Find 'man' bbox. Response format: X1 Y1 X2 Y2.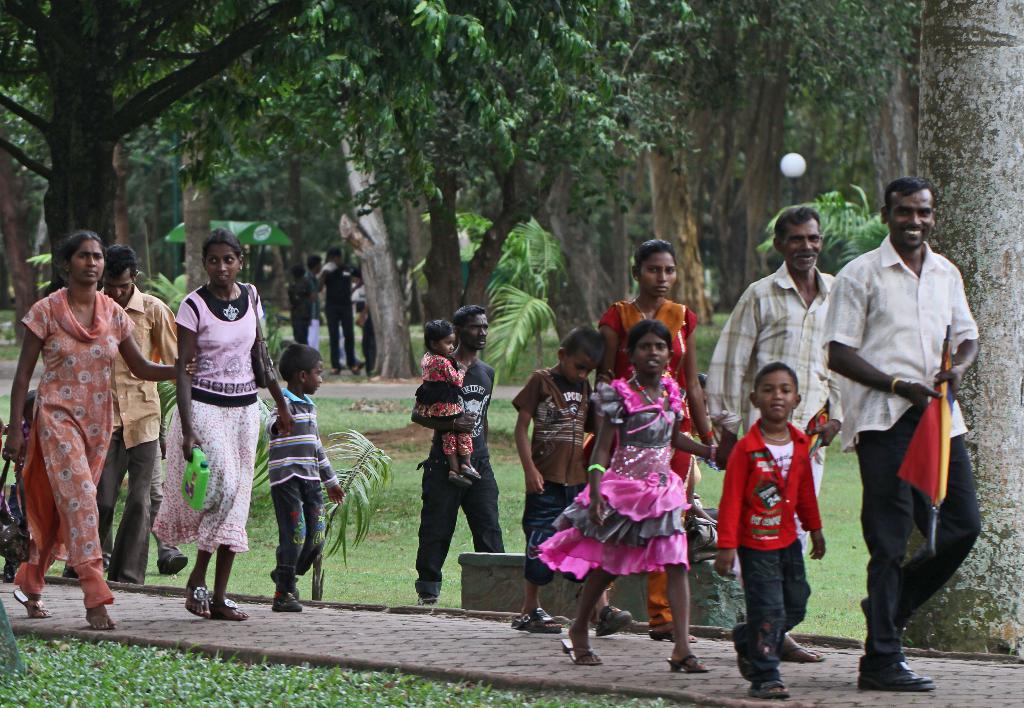
321 250 362 373.
